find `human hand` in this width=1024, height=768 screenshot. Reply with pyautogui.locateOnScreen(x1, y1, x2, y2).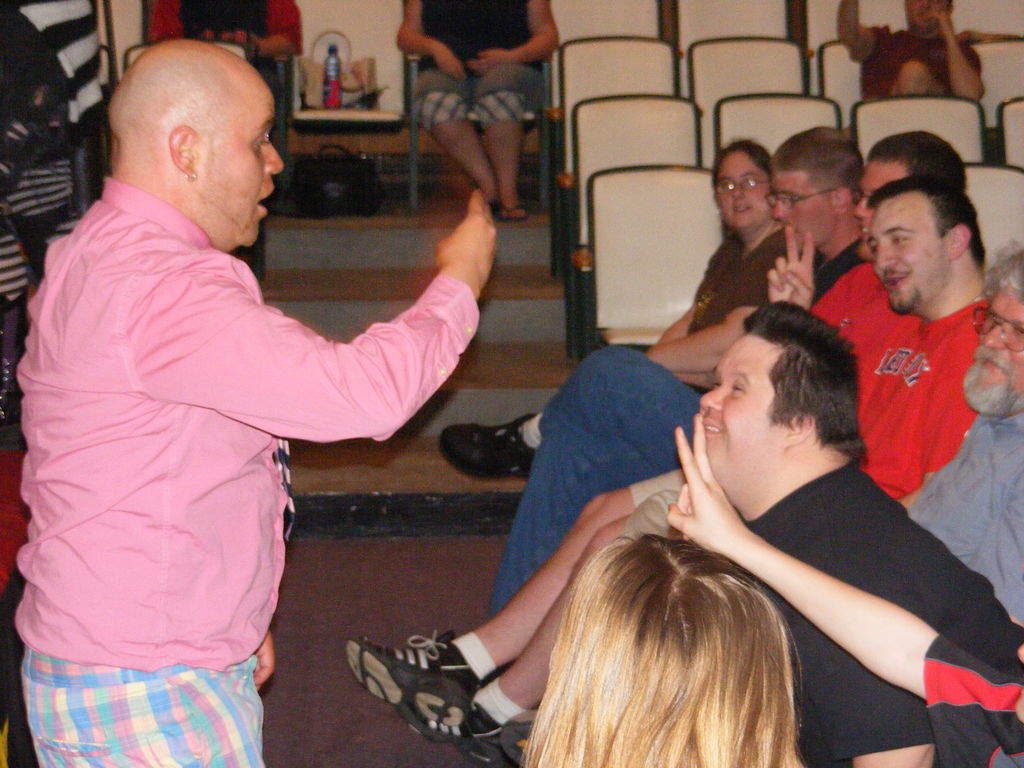
pyautogui.locateOnScreen(427, 183, 498, 294).
